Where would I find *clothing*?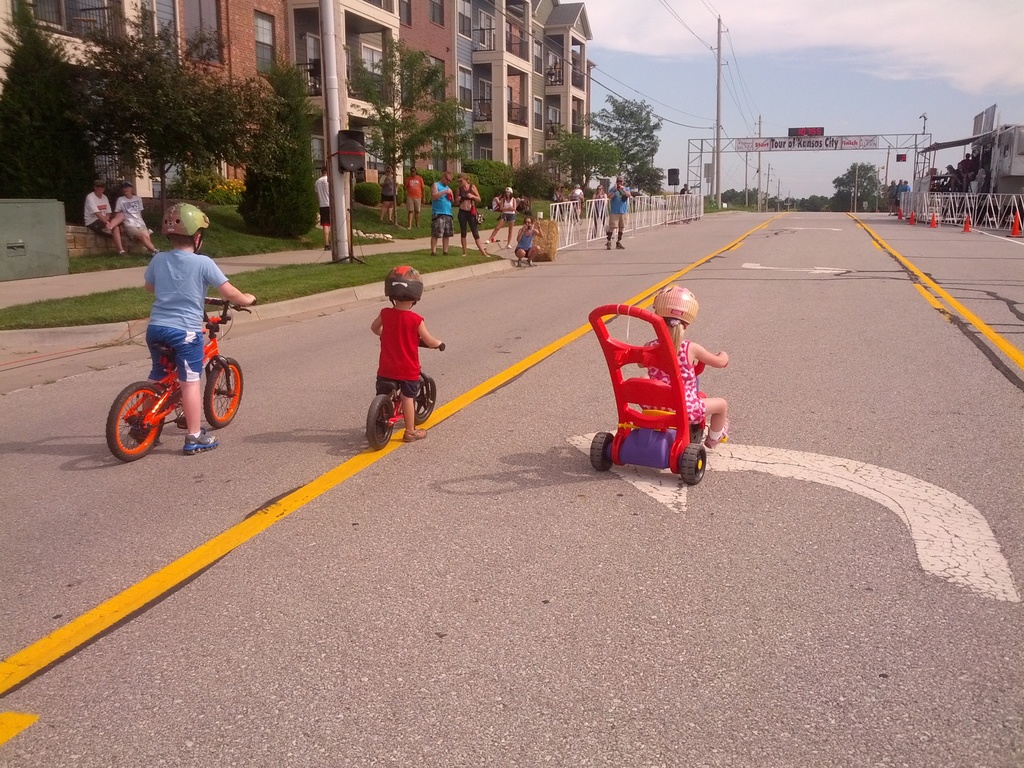
At [960,157,976,174].
